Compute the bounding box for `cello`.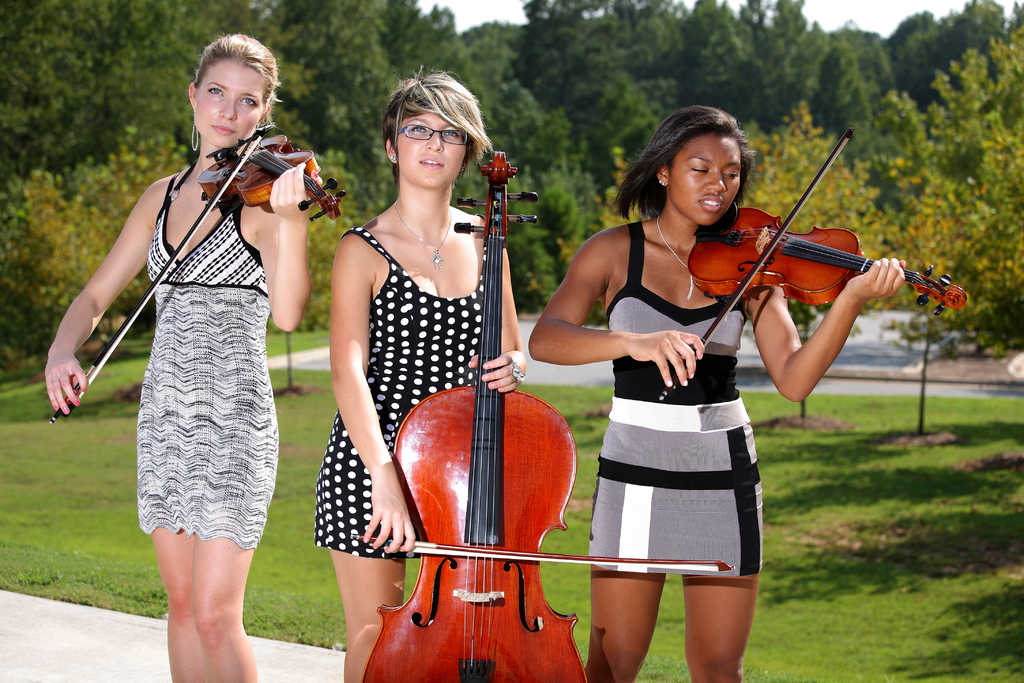
crop(54, 129, 346, 422).
